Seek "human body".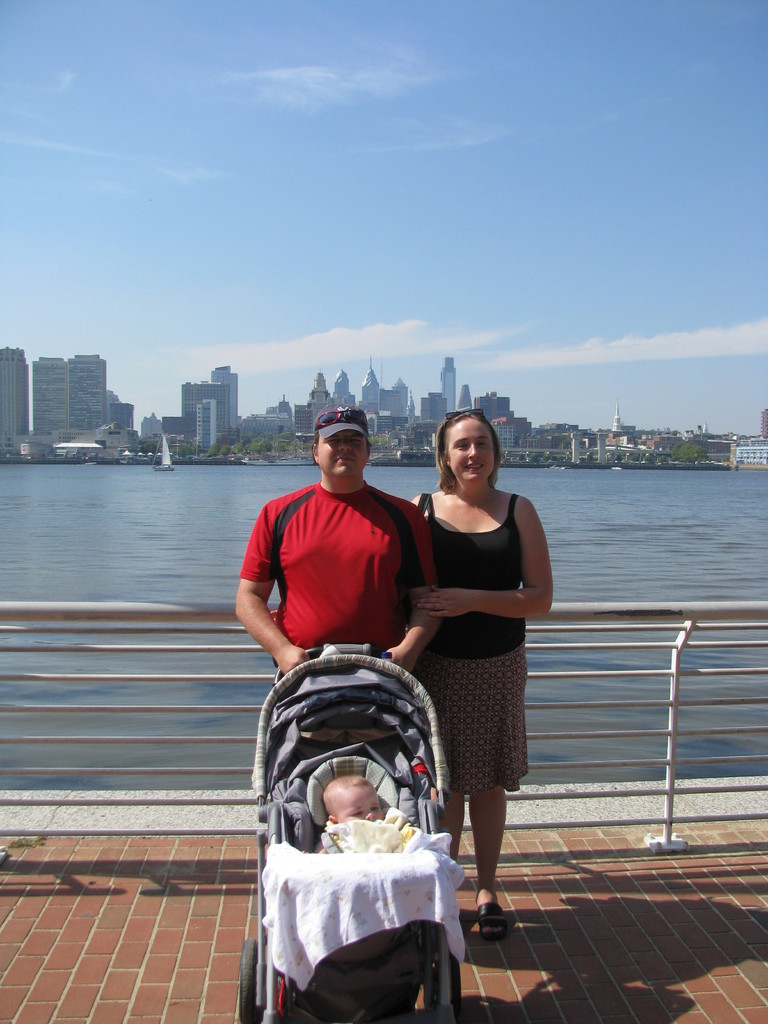
box(230, 476, 443, 678).
